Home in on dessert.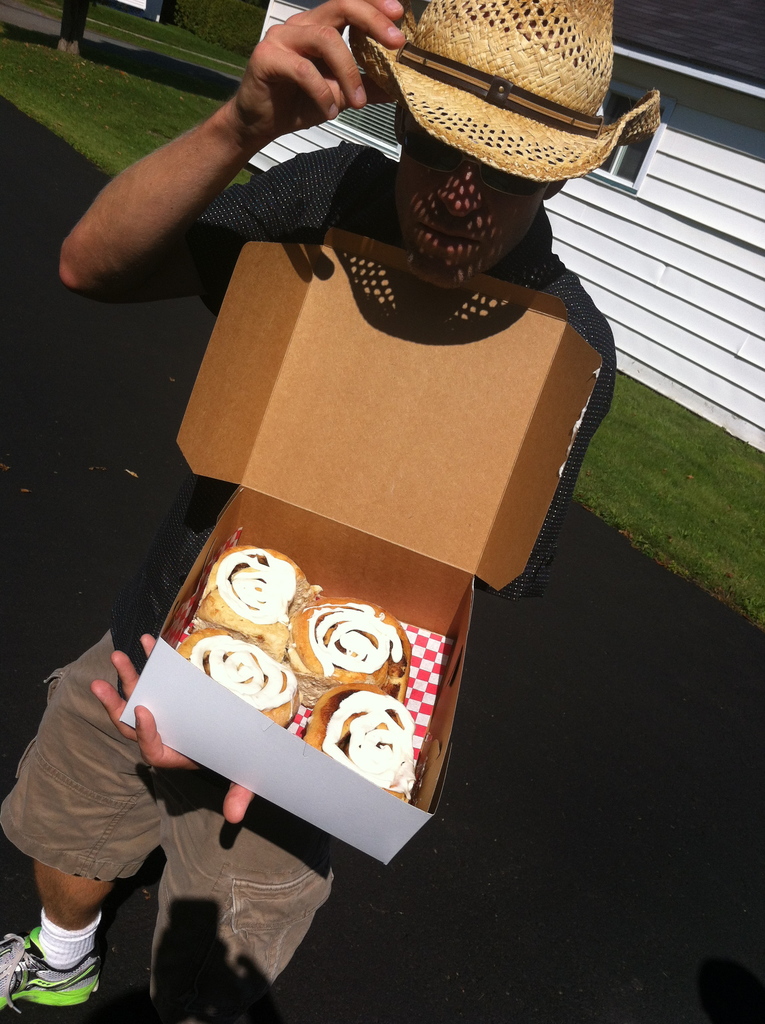
Homed in at 197 543 316 643.
